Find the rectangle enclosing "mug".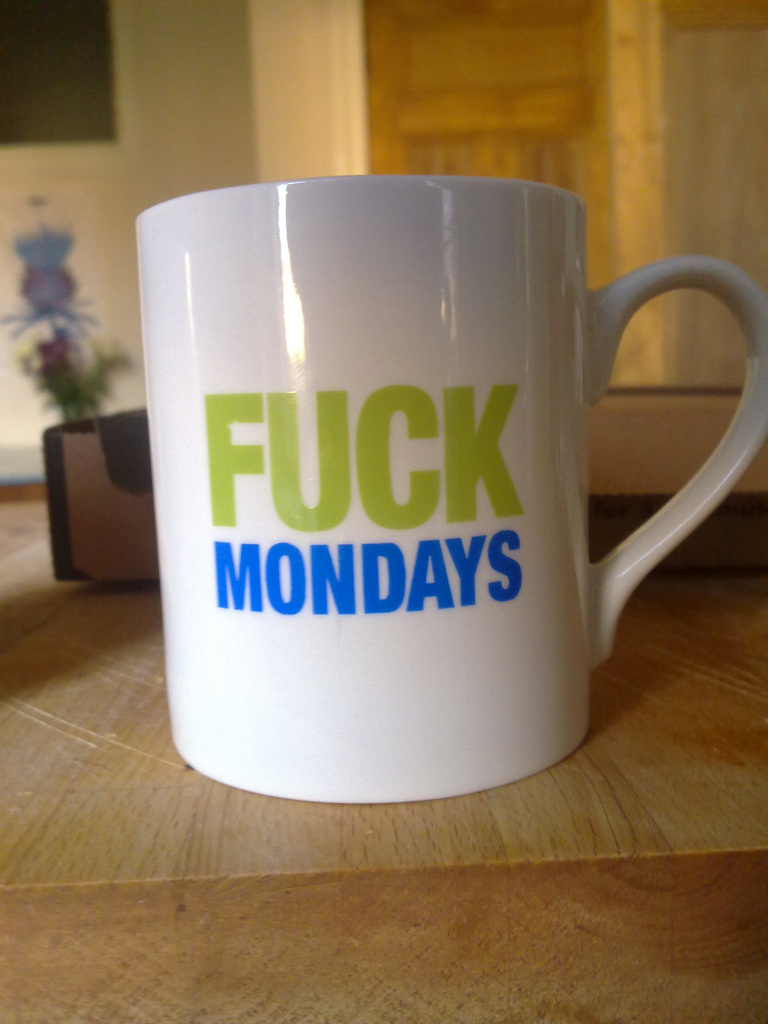
x1=135, y1=177, x2=767, y2=800.
